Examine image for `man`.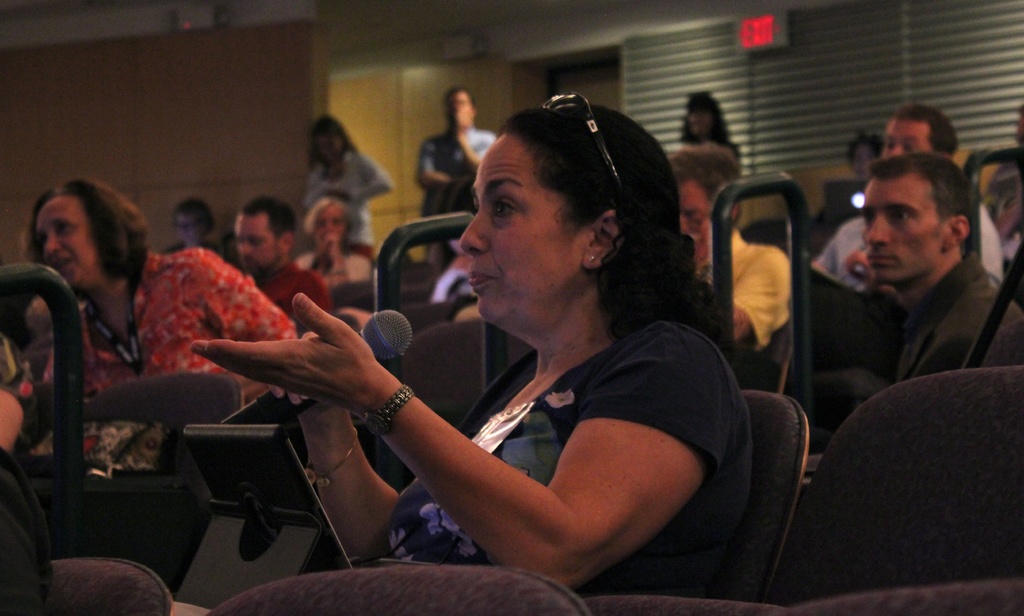
Examination result: <box>787,149,1011,450</box>.
